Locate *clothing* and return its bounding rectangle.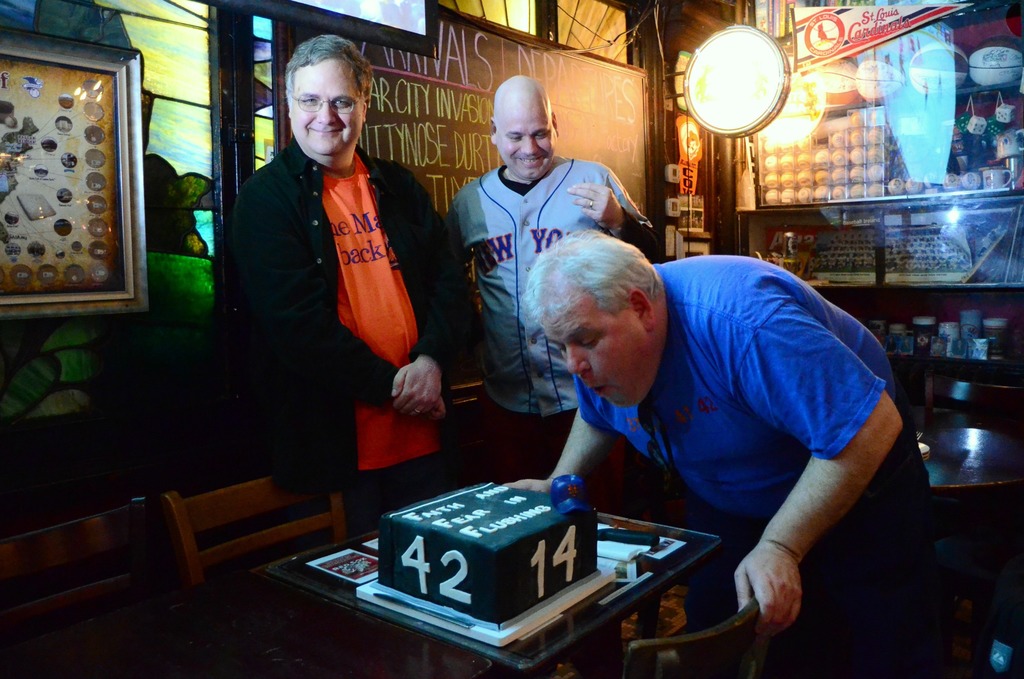
pyautogui.locateOnScreen(447, 151, 661, 486).
